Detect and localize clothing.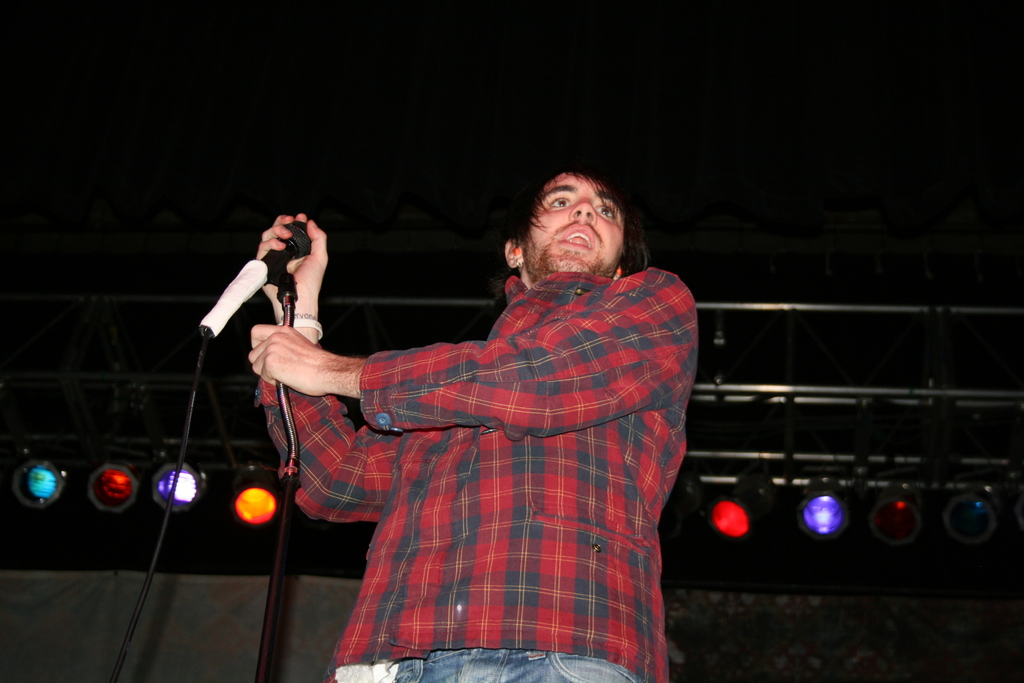
Localized at [264,209,699,664].
